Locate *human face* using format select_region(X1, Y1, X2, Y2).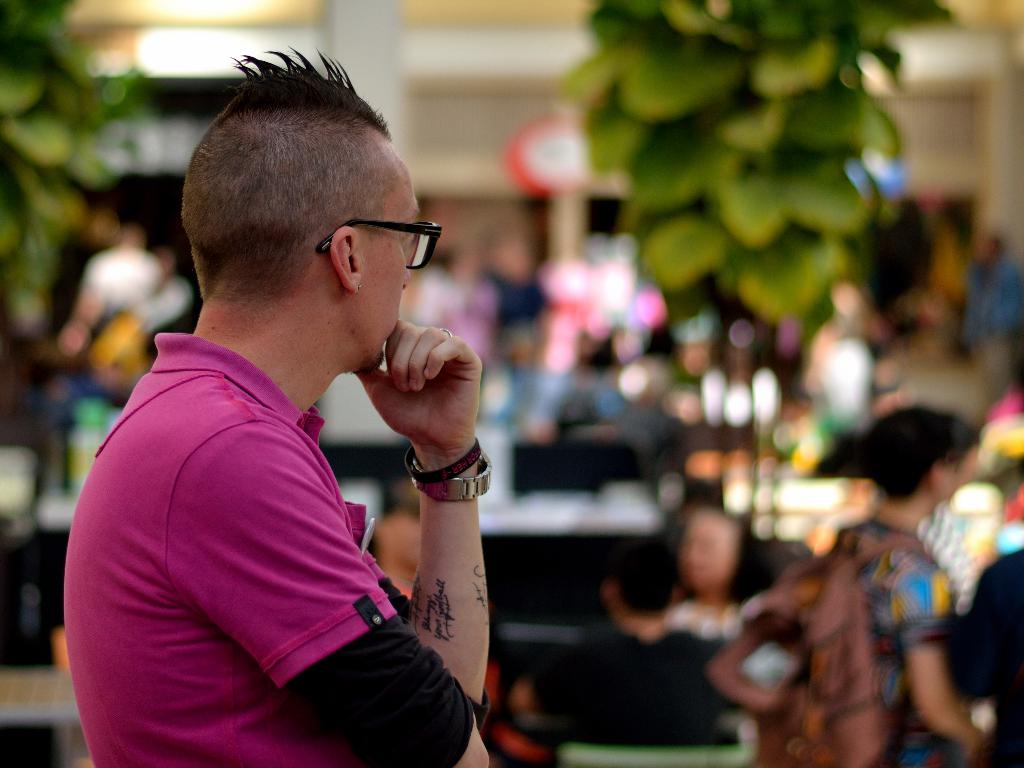
select_region(366, 154, 426, 367).
